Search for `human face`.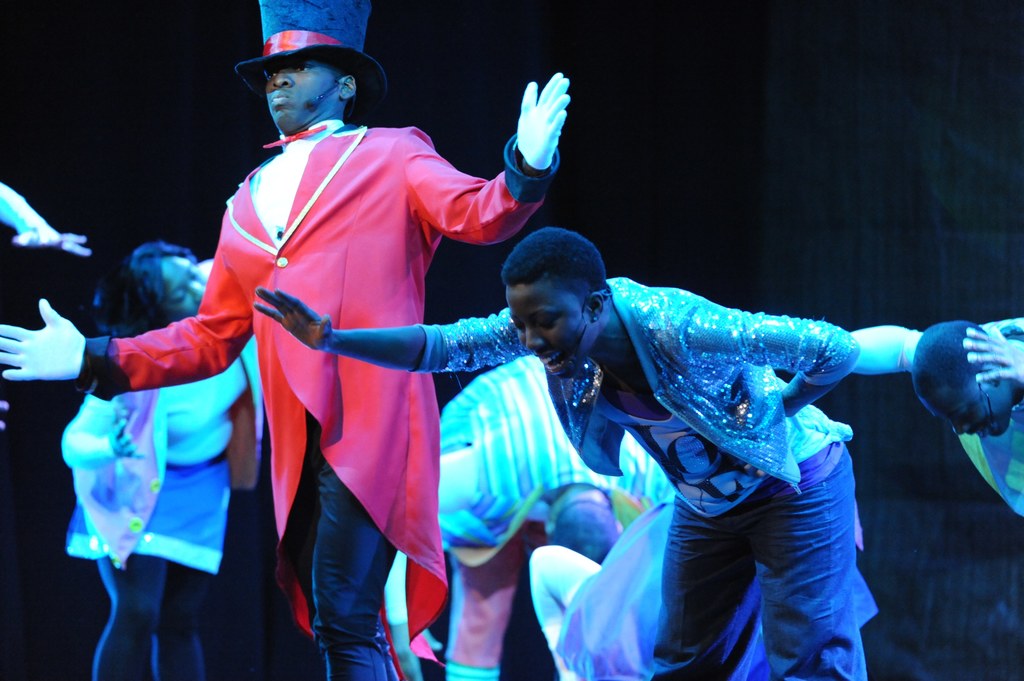
Found at (160, 257, 205, 316).
